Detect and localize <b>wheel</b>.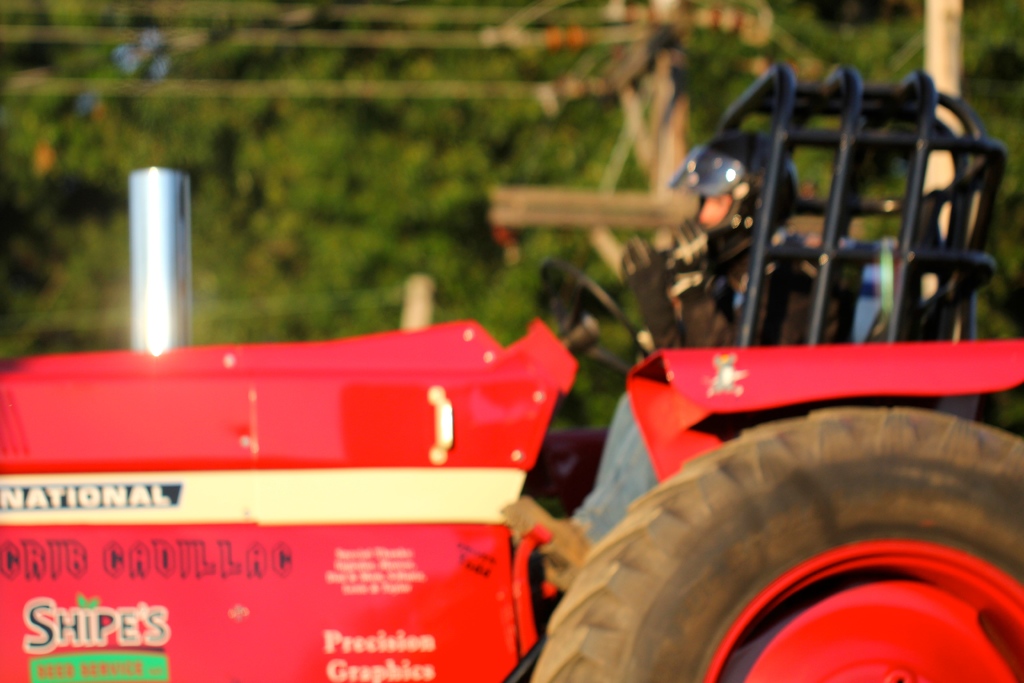
Localized at x1=538, y1=263, x2=647, y2=381.
